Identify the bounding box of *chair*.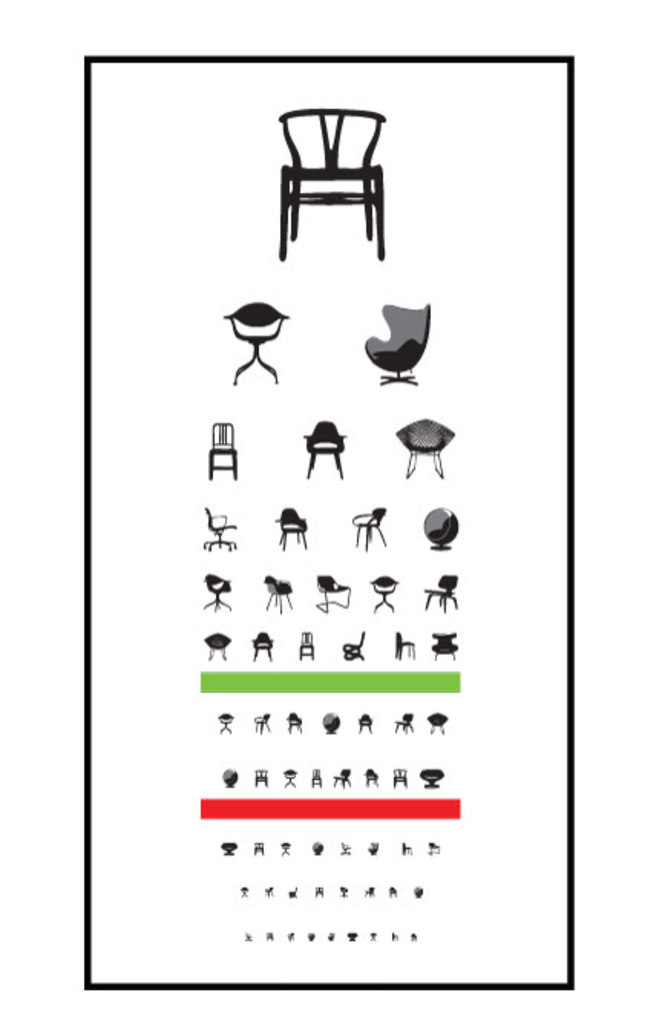
select_region(428, 710, 449, 739).
